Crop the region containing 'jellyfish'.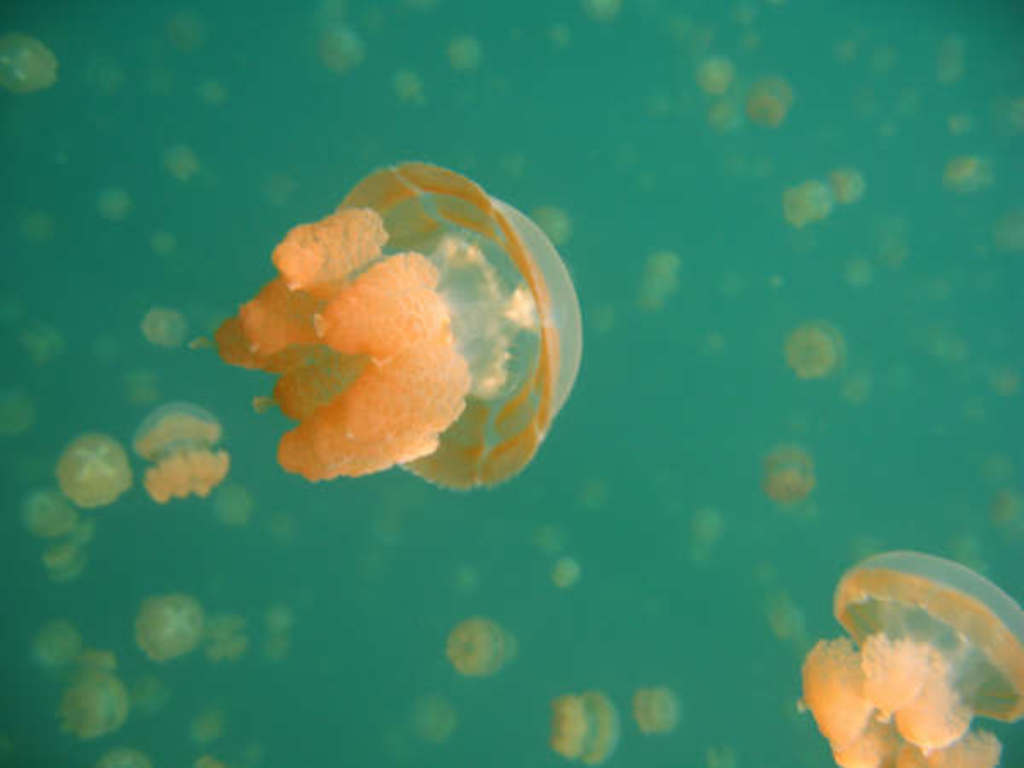
Crop region: l=809, t=550, r=1022, b=766.
